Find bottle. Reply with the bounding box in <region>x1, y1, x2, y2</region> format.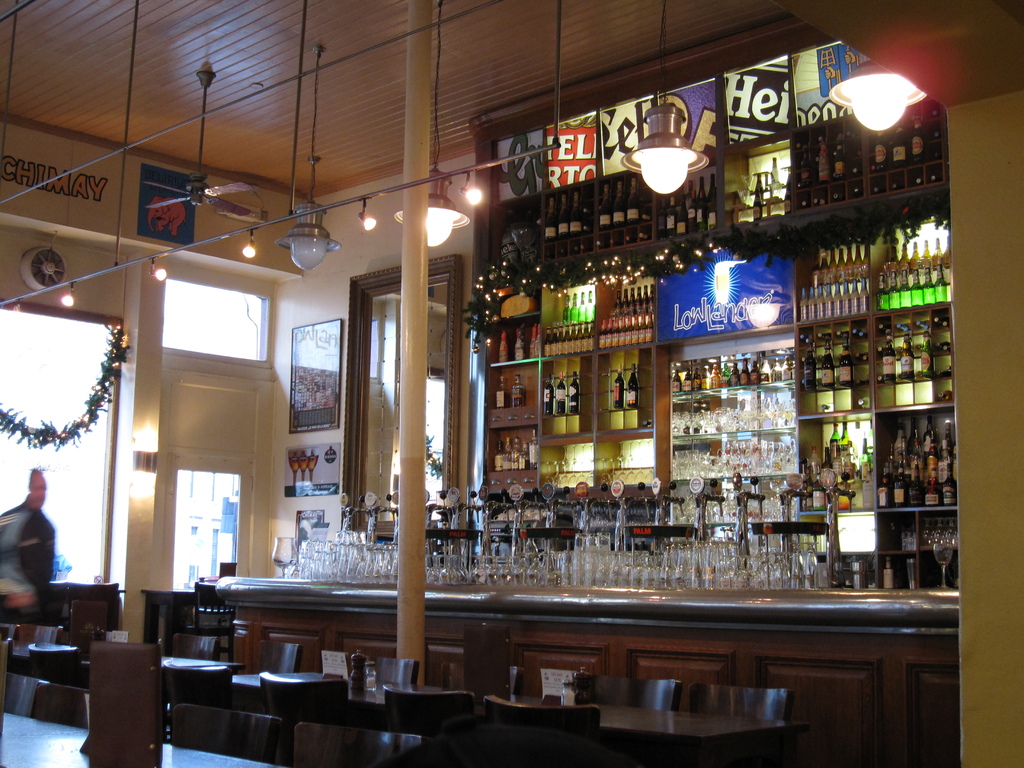
<region>831, 280, 842, 317</region>.
